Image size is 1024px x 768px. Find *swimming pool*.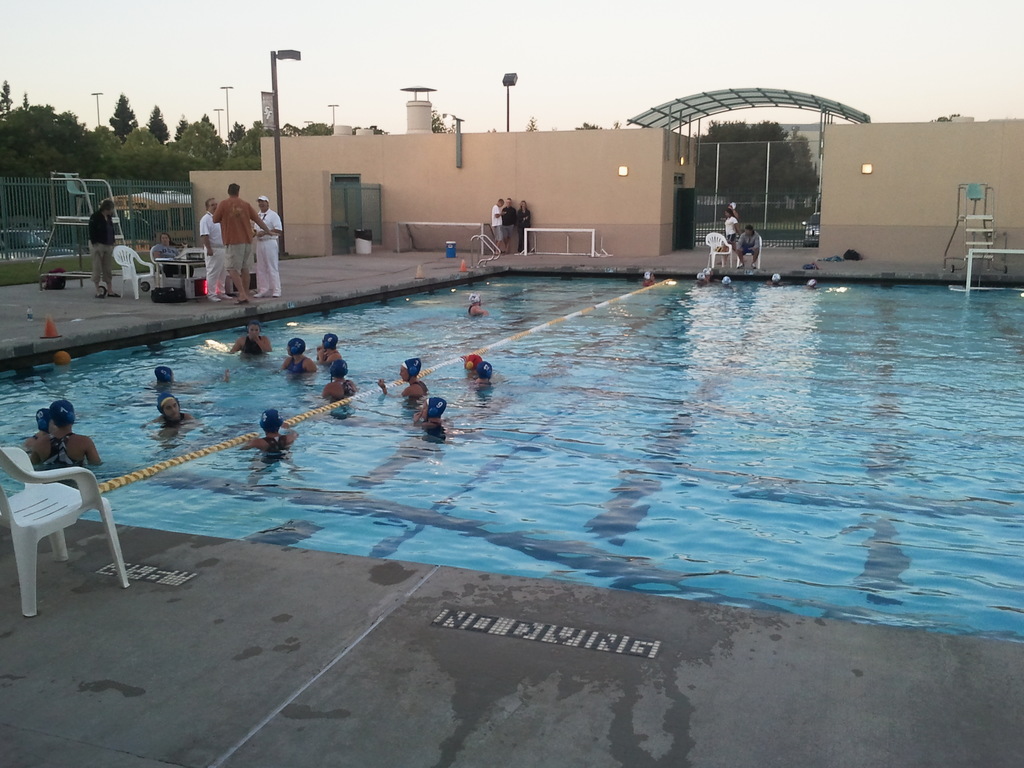
box=[53, 196, 1019, 675].
